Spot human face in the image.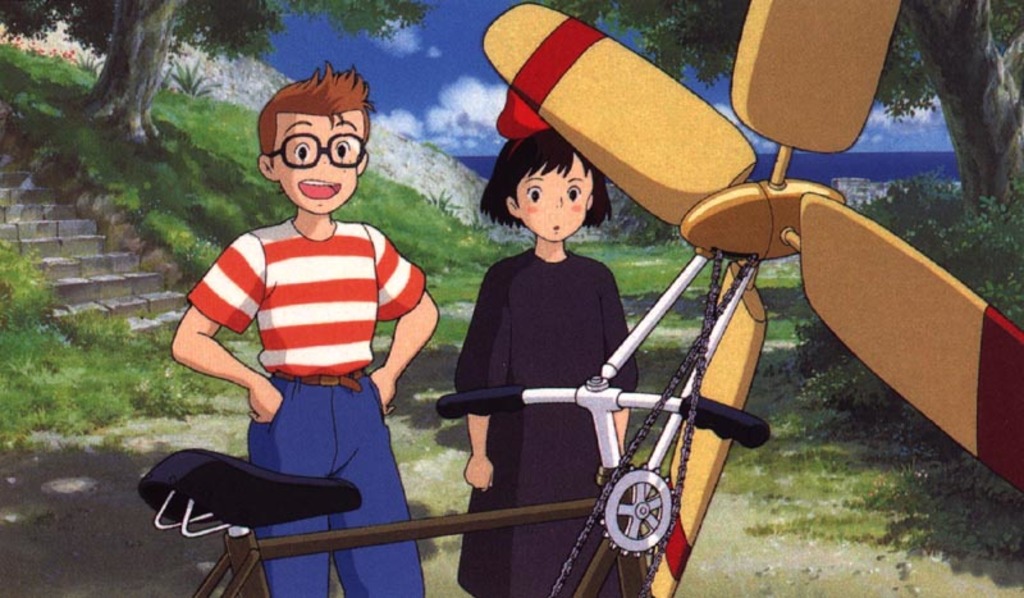
human face found at l=518, t=156, r=598, b=245.
